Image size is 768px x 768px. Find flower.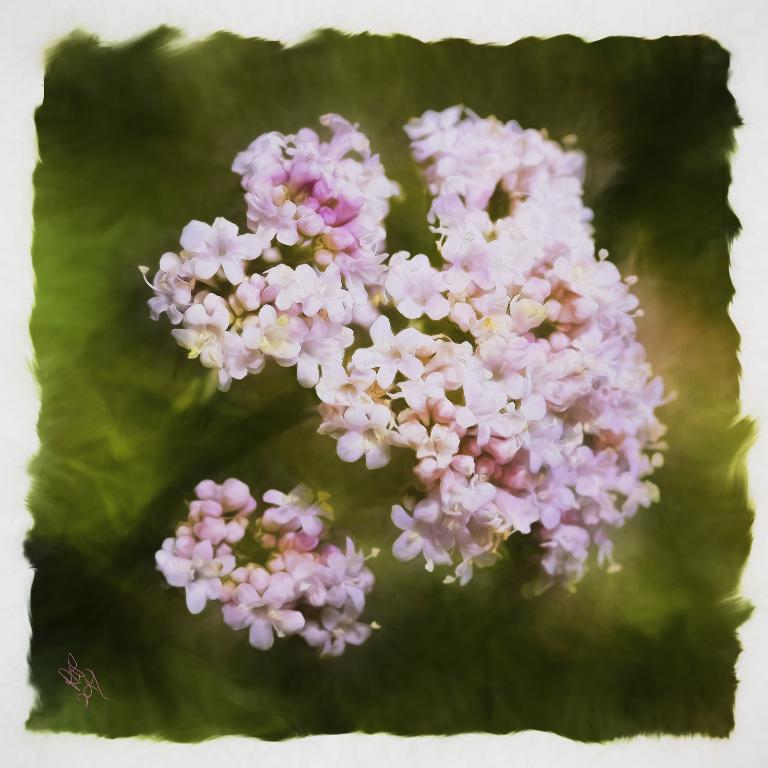
pyautogui.locateOnScreen(302, 605, 371, 660).
